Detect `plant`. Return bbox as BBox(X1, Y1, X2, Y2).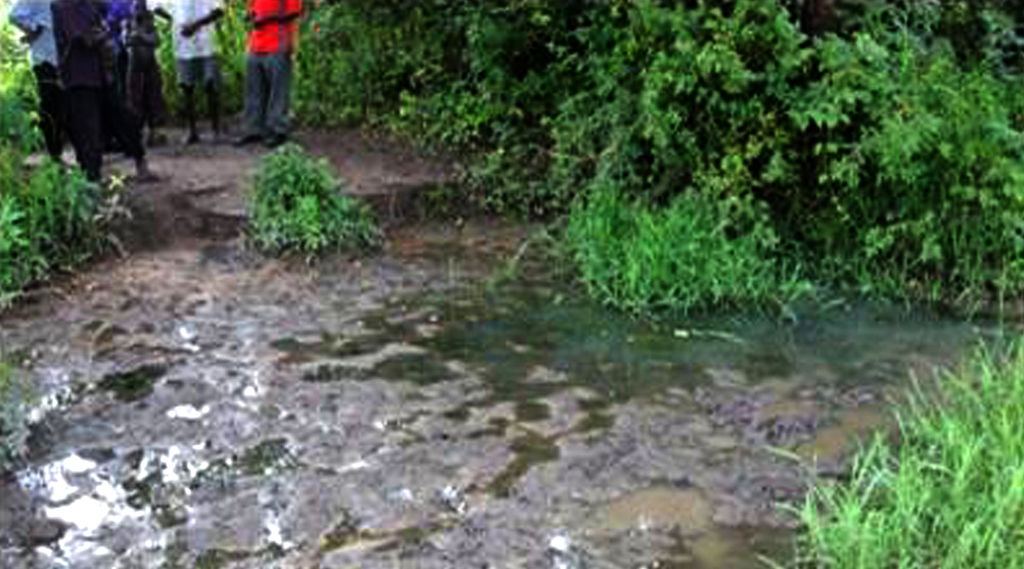
BBox(0, 29, 130, 286).
